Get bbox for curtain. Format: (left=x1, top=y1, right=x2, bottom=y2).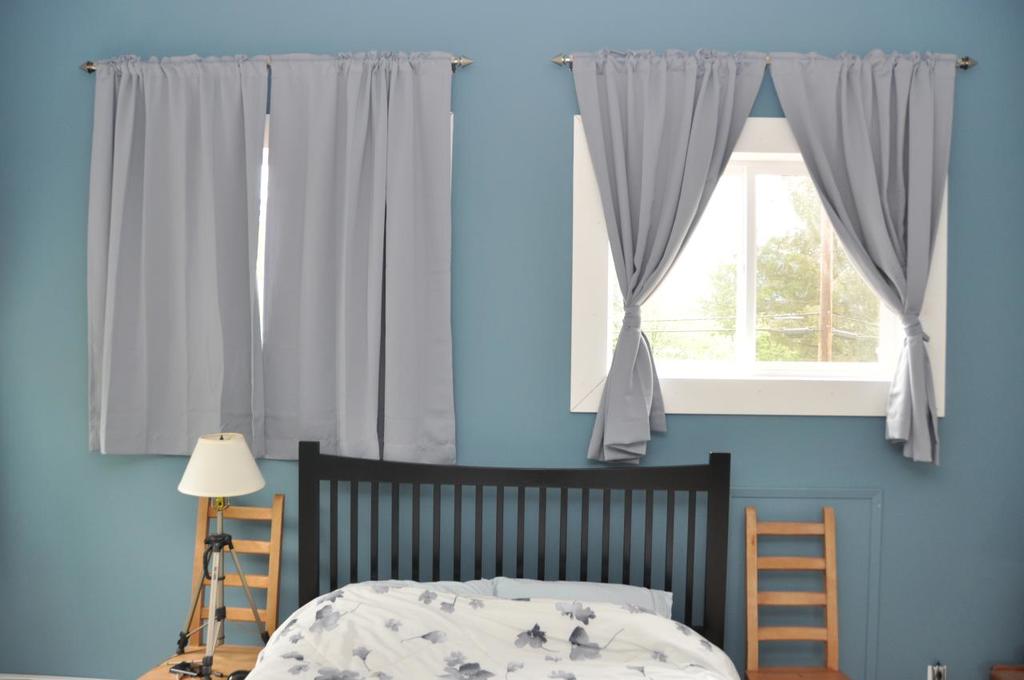
(left=762, top=48, right=962, bottom=464).
